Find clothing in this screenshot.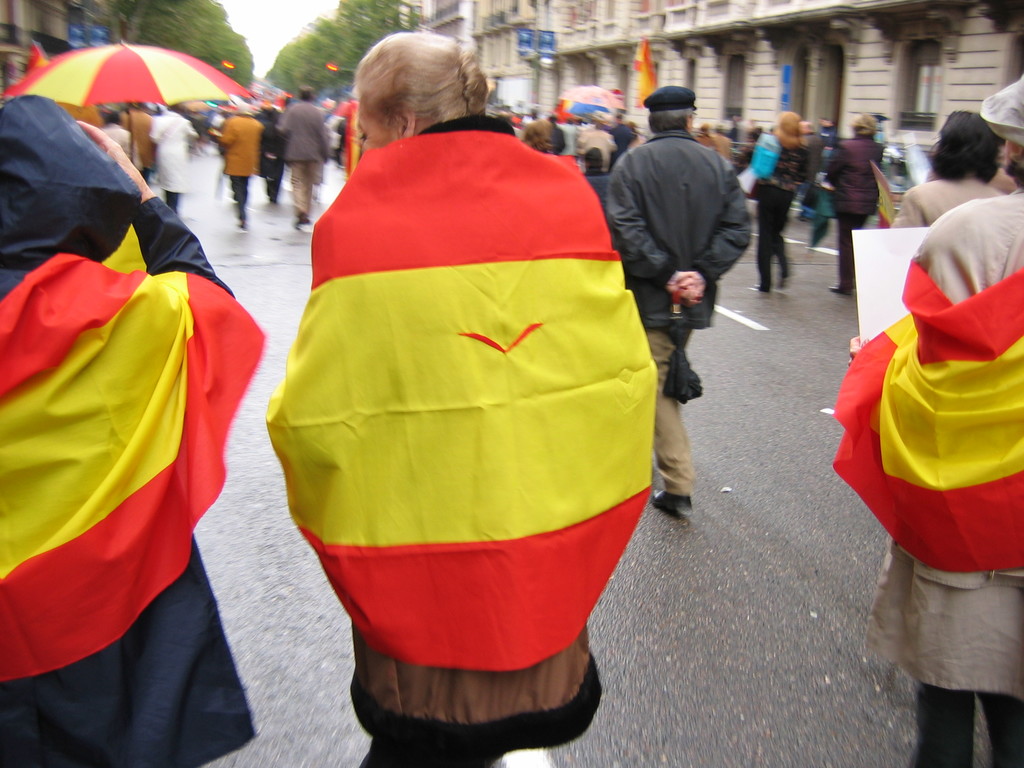
The bounding box for clothing is 835:179:1021:767.
